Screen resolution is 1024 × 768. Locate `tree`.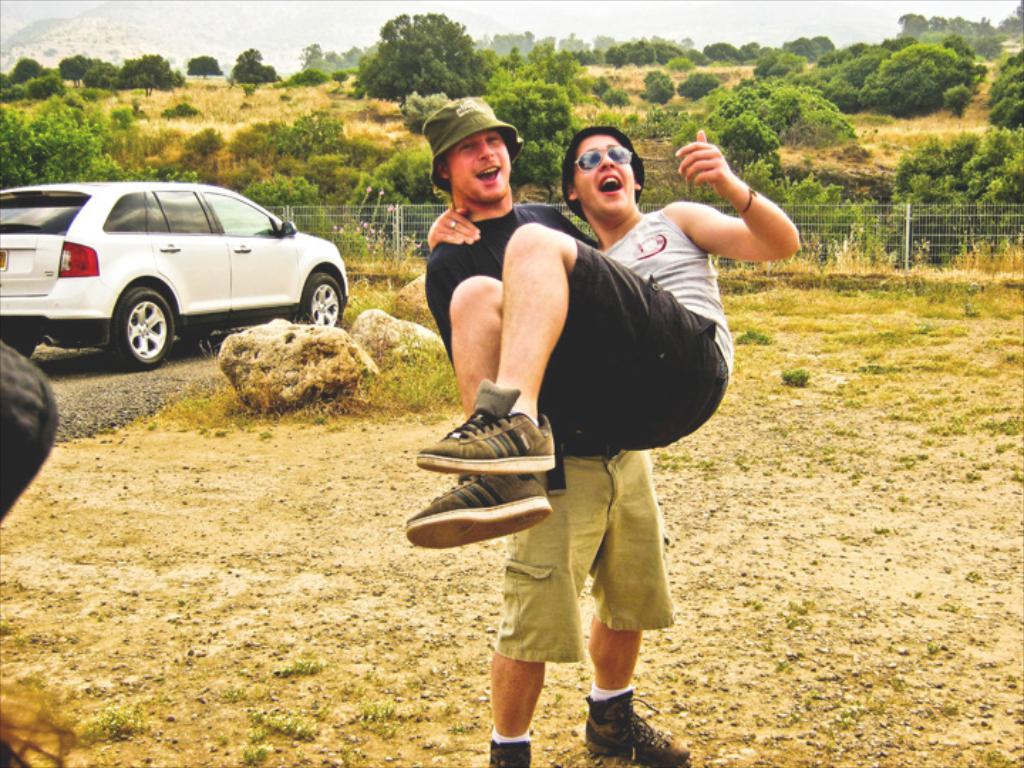
[720,117,784,182].
